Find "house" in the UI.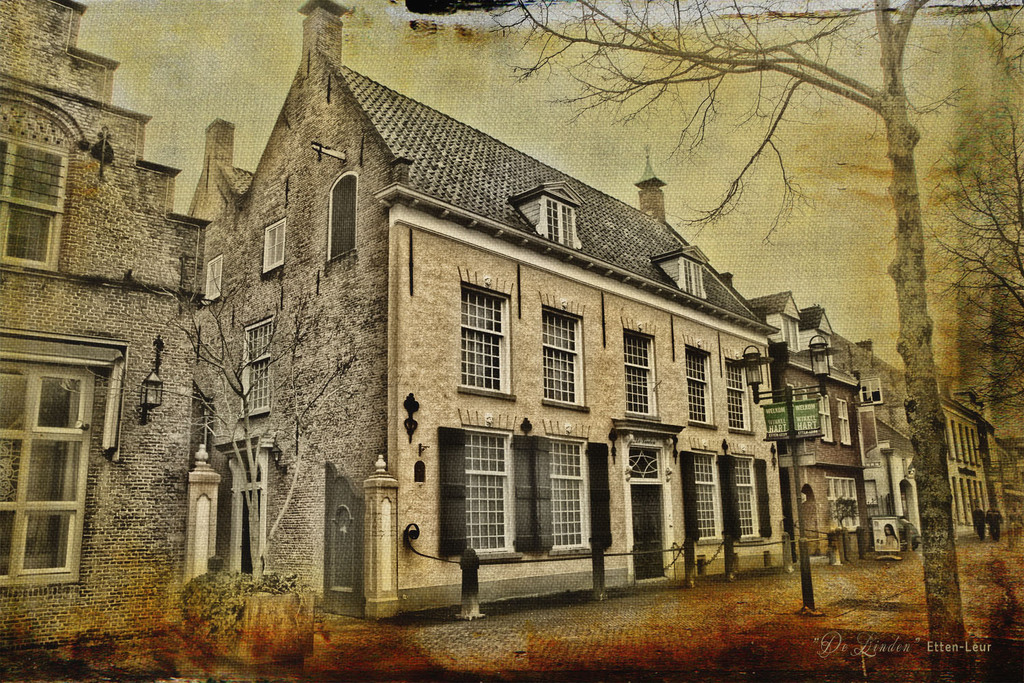
UI element at [left=764, top=303, right=916, bottom=552].
